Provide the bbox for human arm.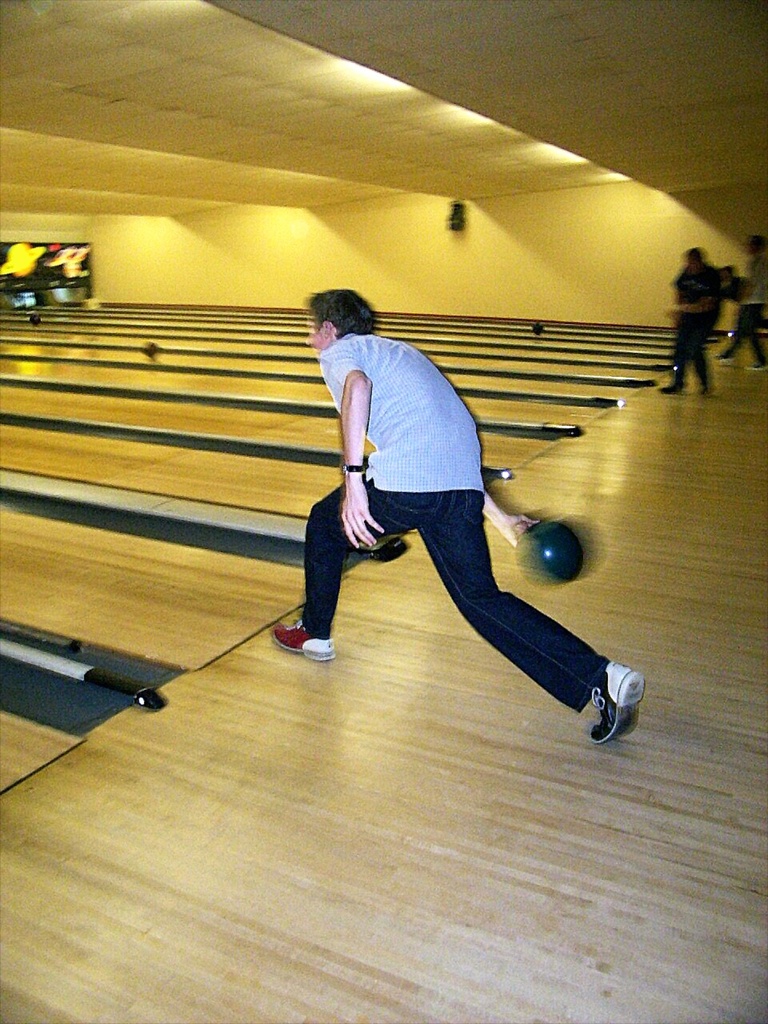
(x1=476, y1=490, x2=541, y2=540).
